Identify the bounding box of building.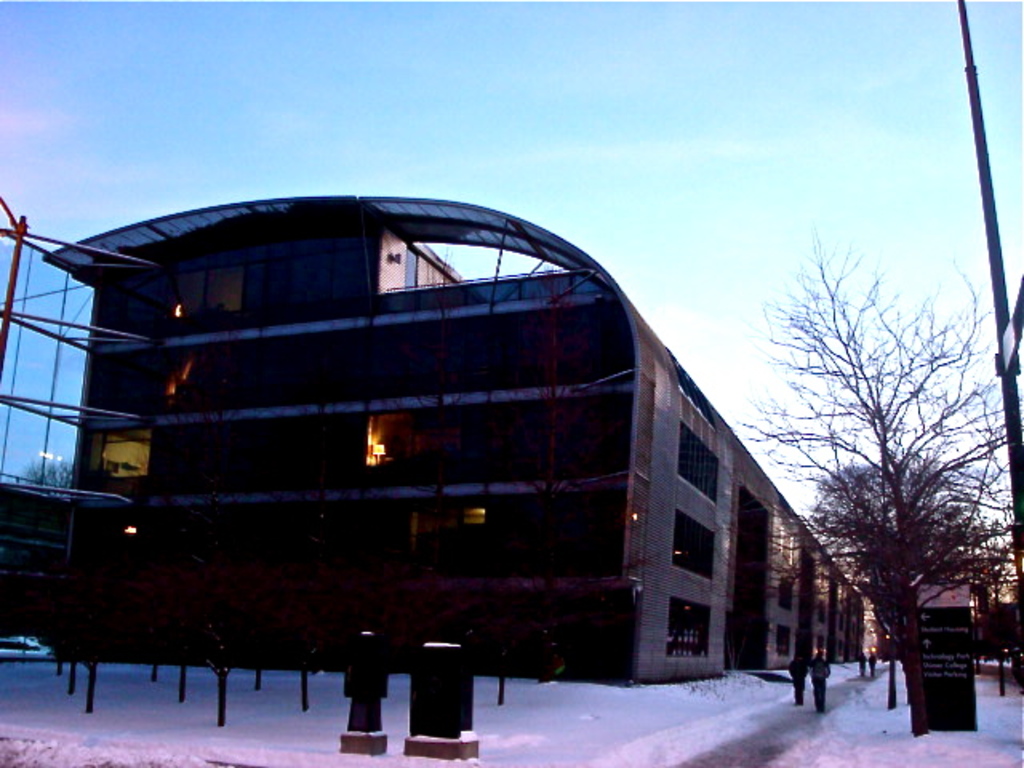
box(46, 194, 869, 686).
